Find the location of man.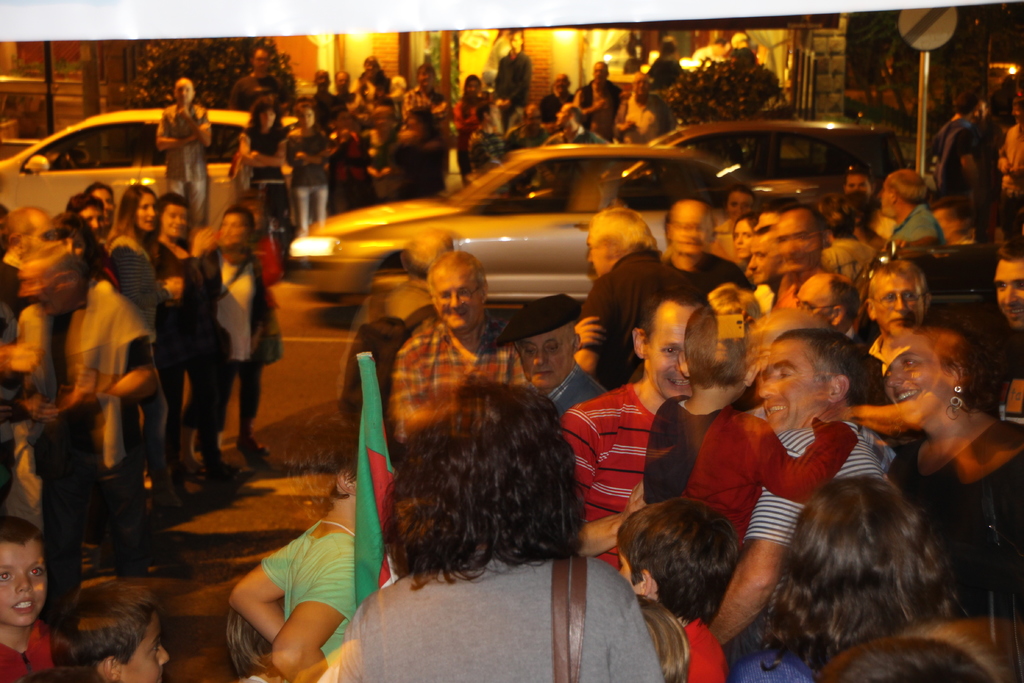
Location: pyautogui.locateOnScreen(863, 263, 950, 373).
